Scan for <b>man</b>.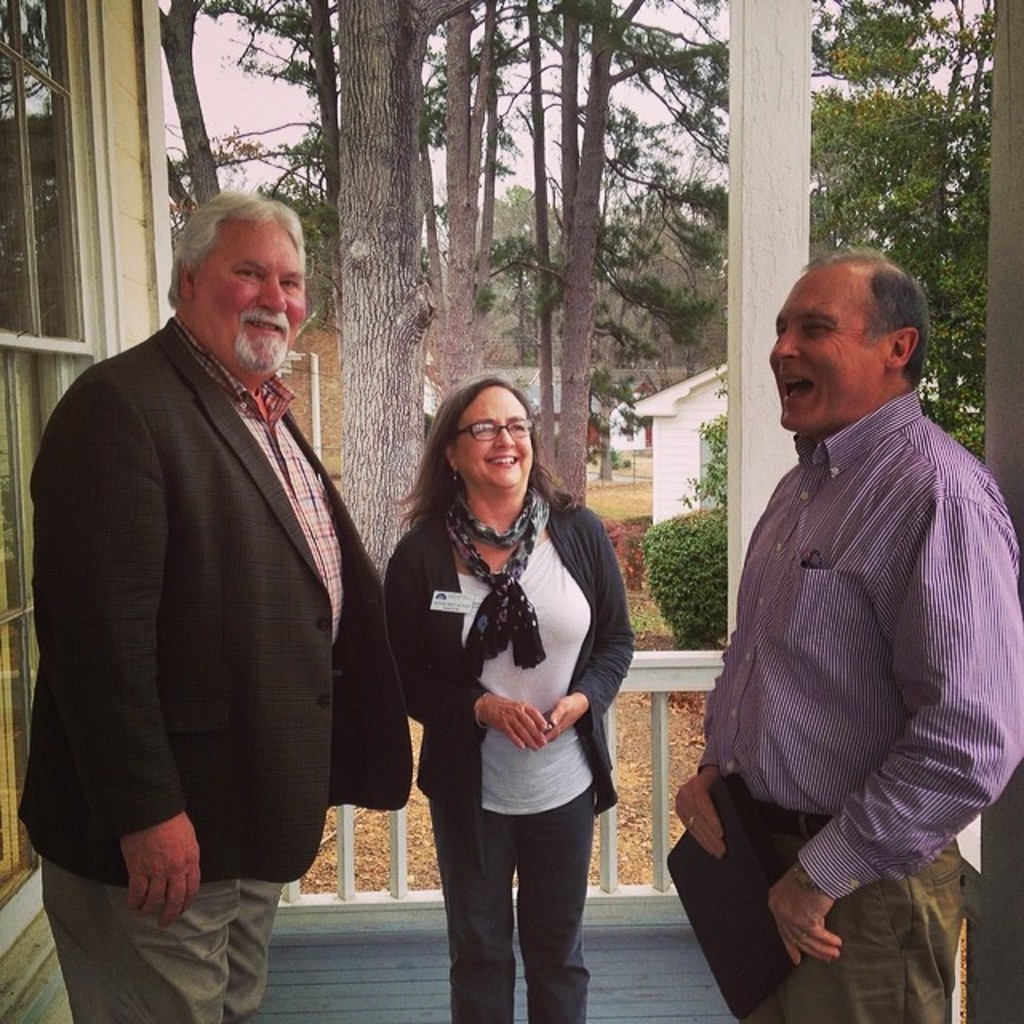
Scan result: [667, 245, 1022, 1022].
